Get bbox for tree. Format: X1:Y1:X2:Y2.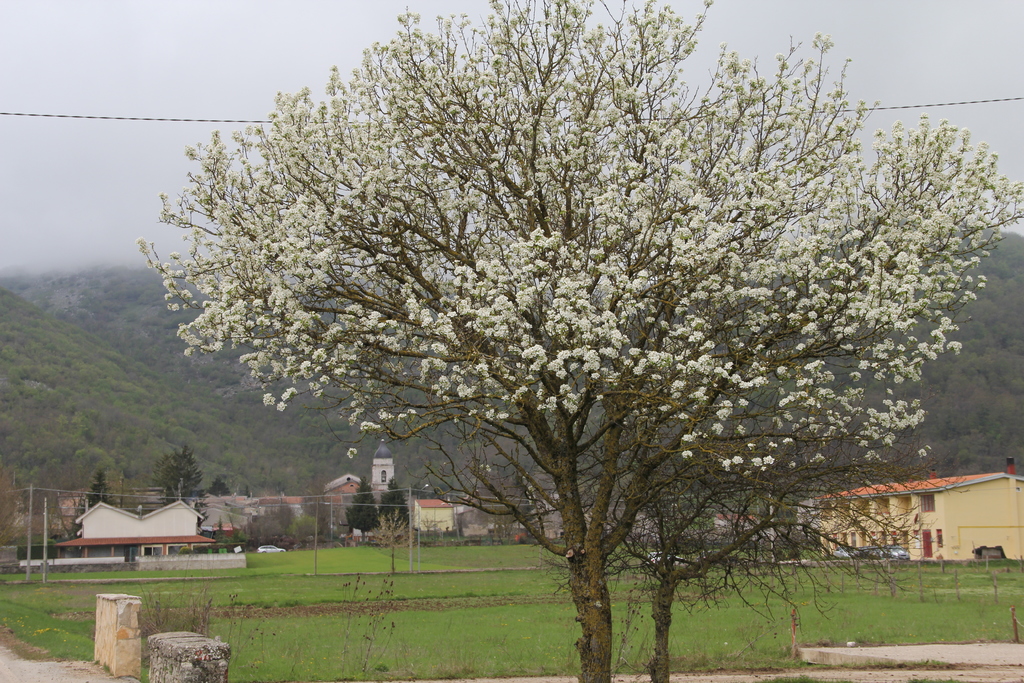
374:479:416:543.
